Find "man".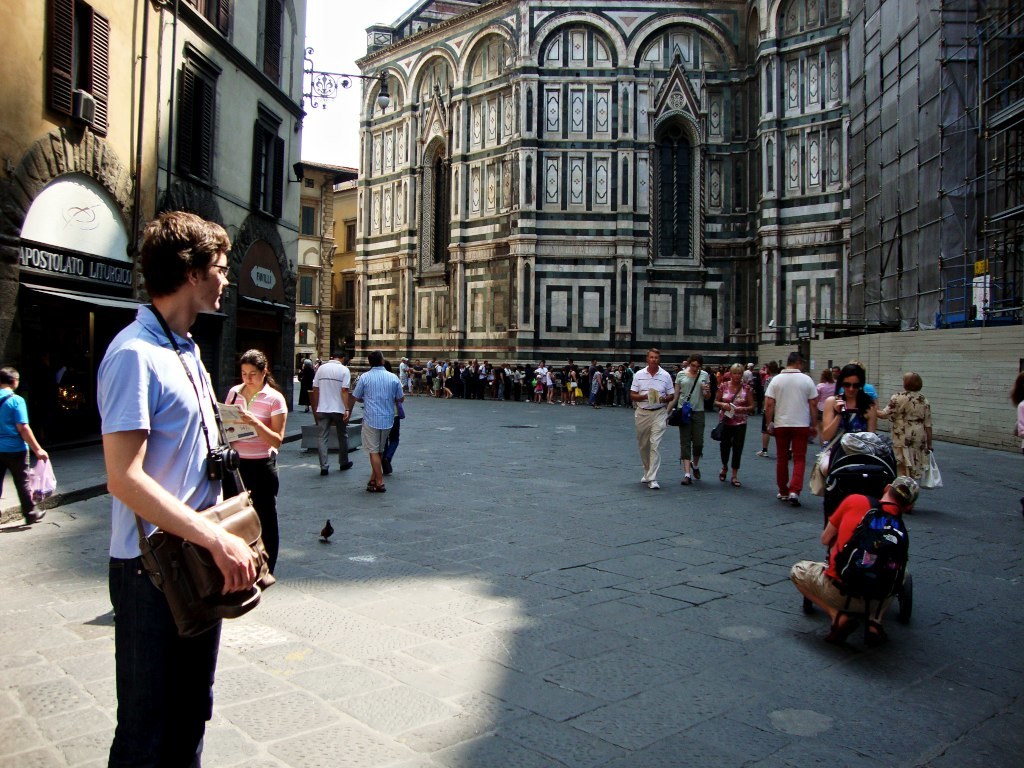
92, 204, 258, 760.
